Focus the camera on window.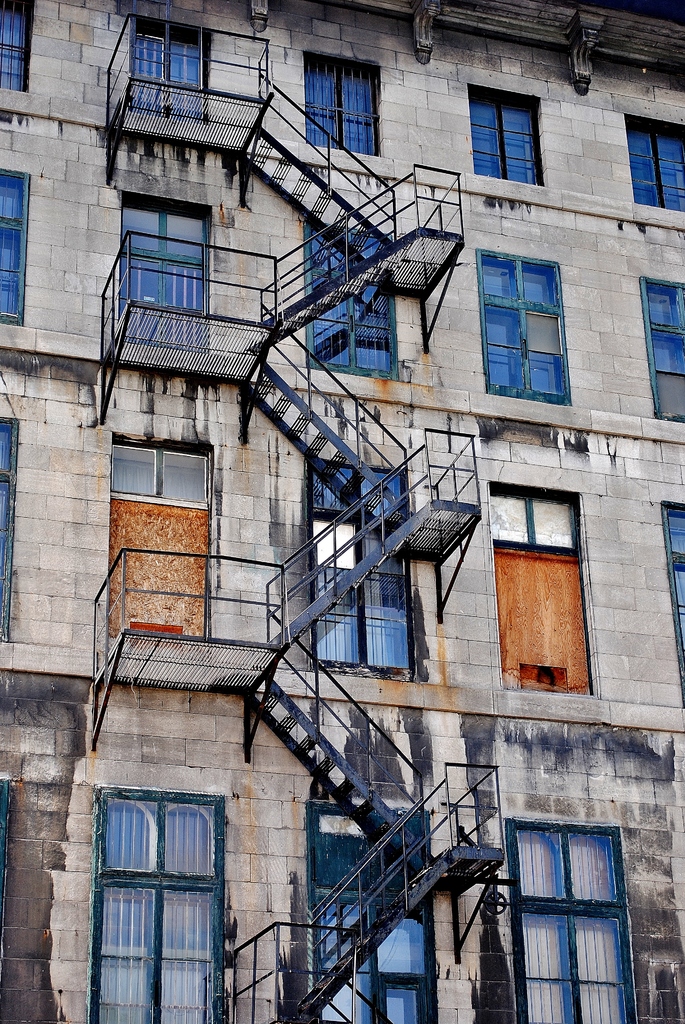
Focus region: [629, 114, 684, 211].
